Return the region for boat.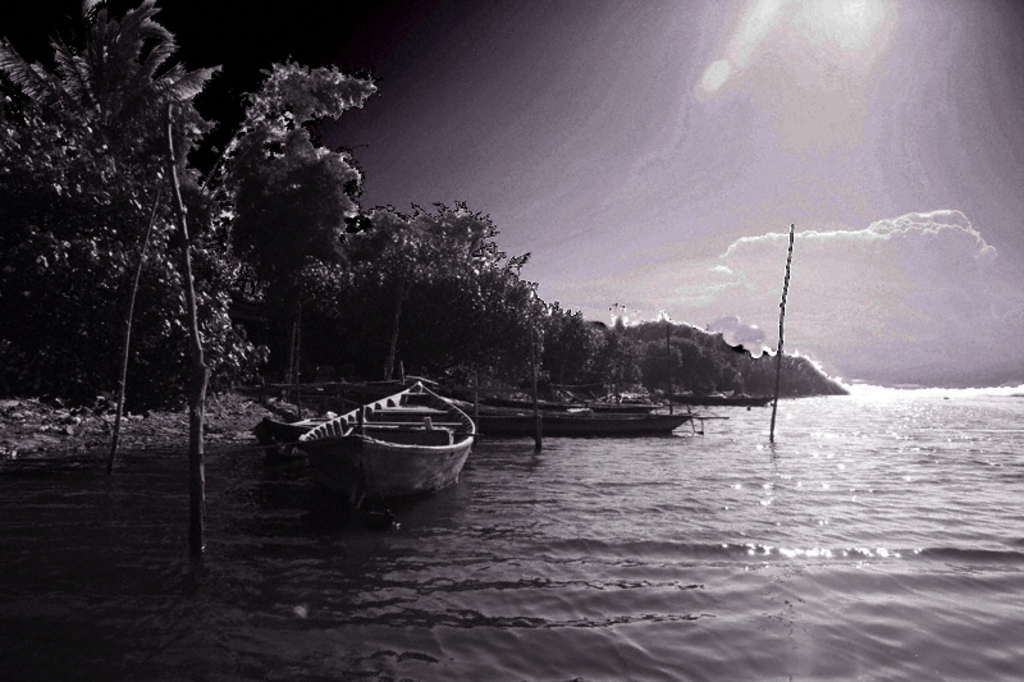
rect(315, 407, 698, 436).
